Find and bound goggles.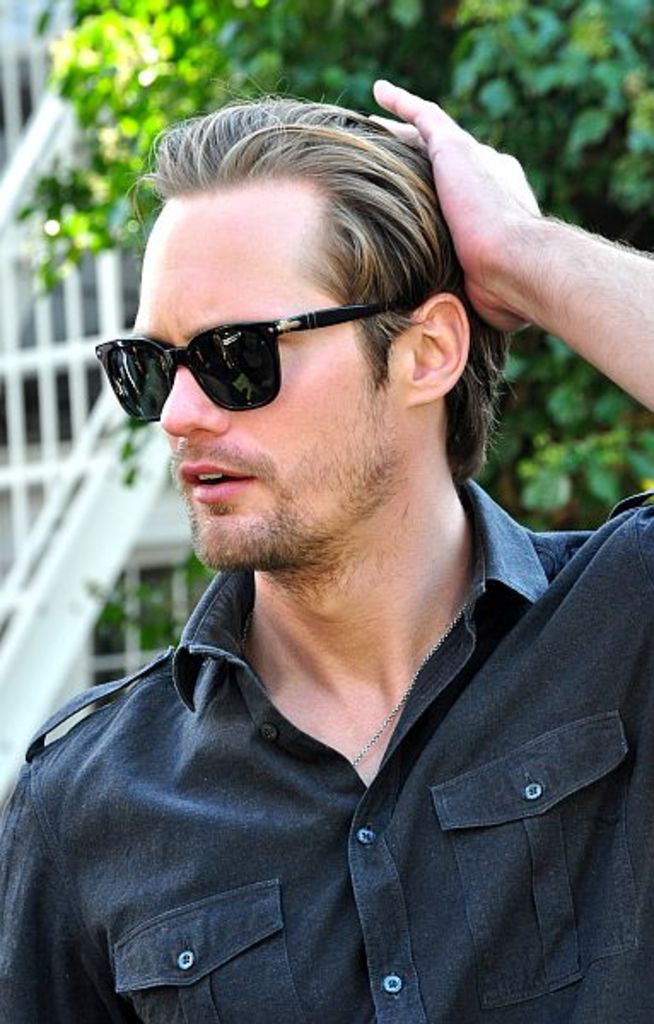
Bound: bbox=(126, 273, 430, 410).
